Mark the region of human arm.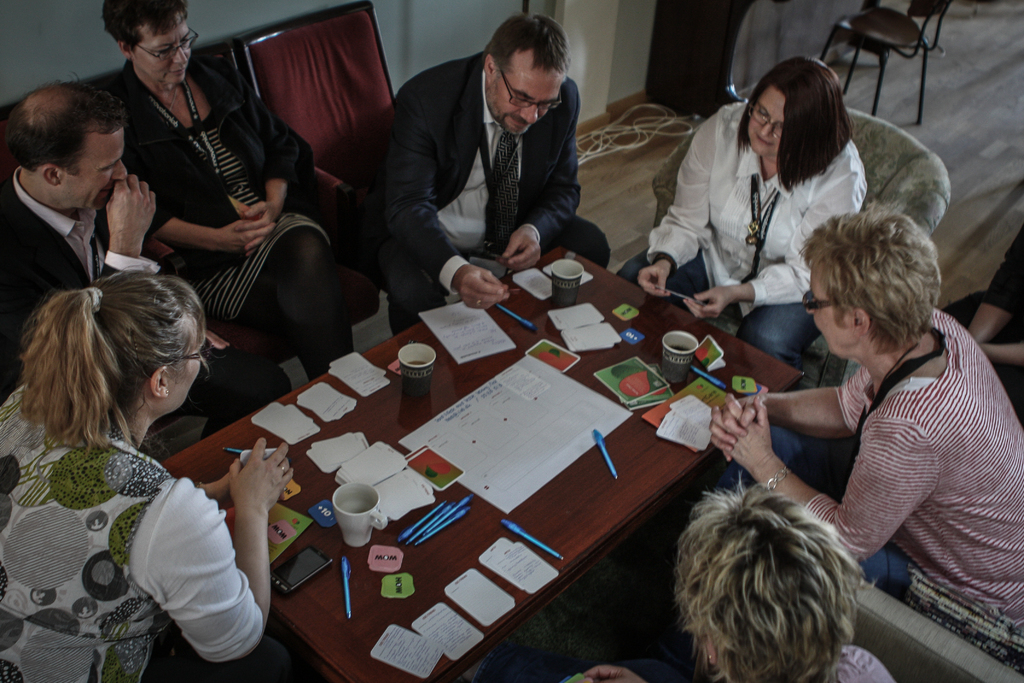
Region: box=[710, 394, 936, 561].
